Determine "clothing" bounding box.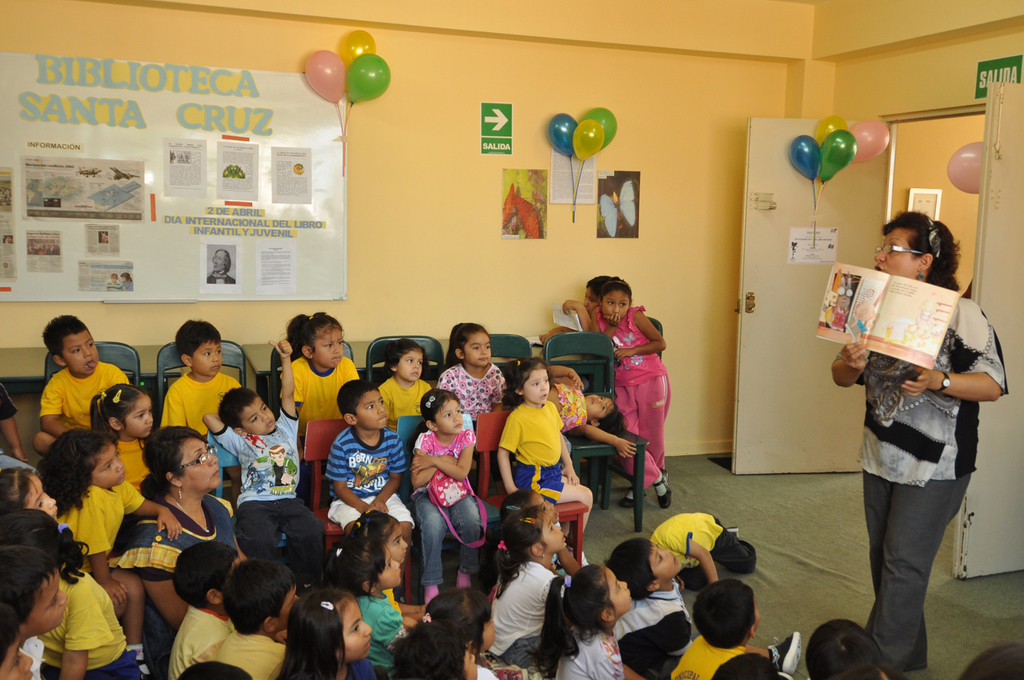
Determined: BBox(160, 369, 243, 437).
